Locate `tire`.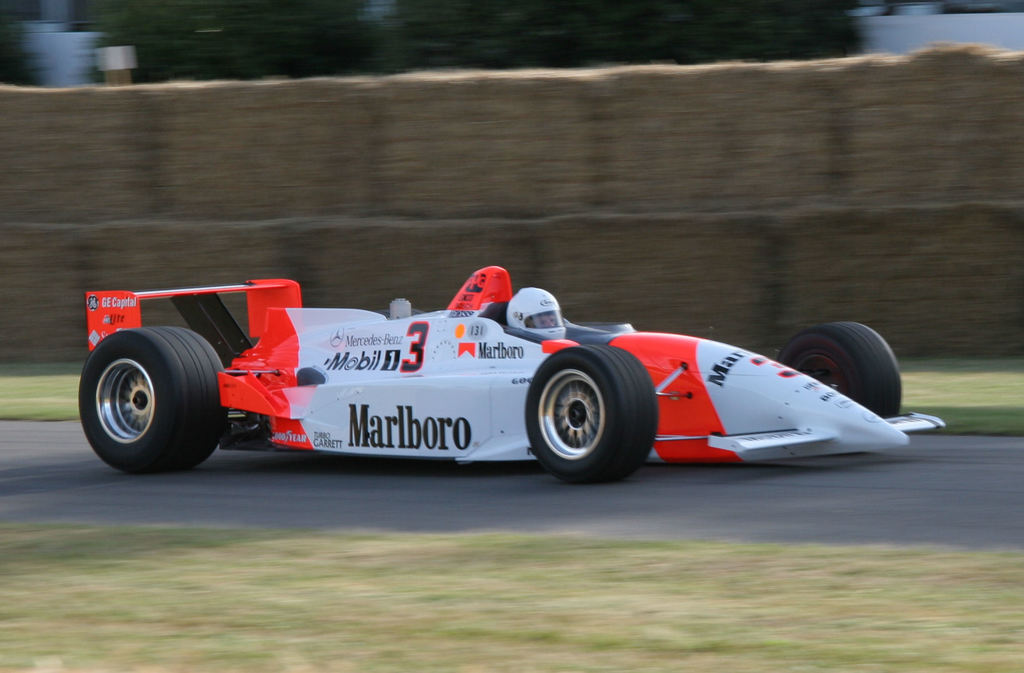
Bounding box: bbox=(774, 321, 901, 418).
